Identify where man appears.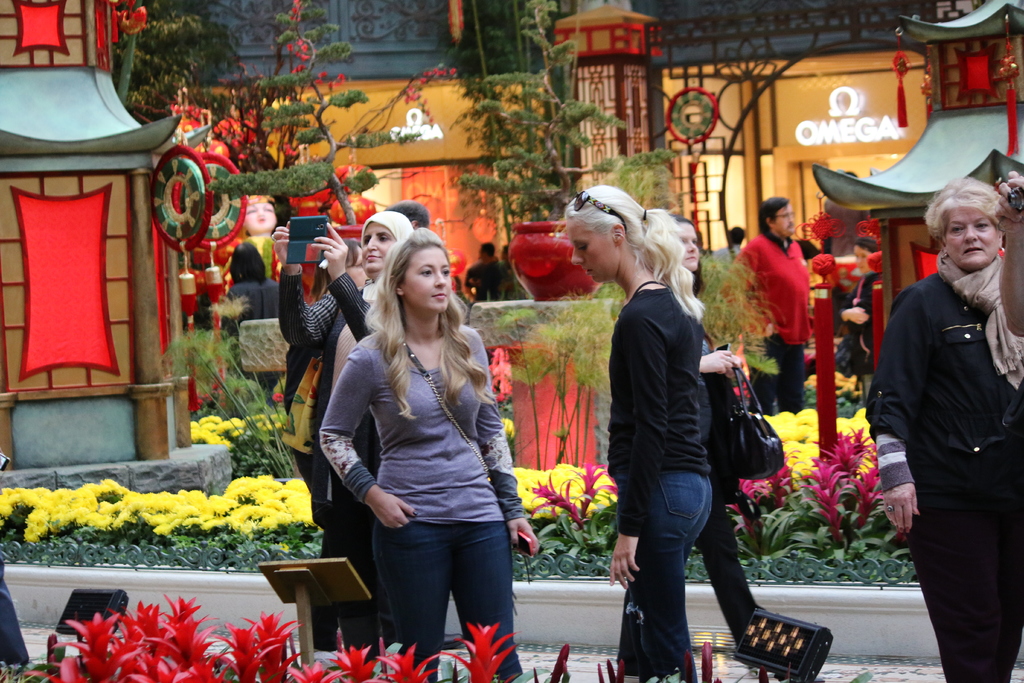
Appears at bbox=[463, 259, 481, 297].
